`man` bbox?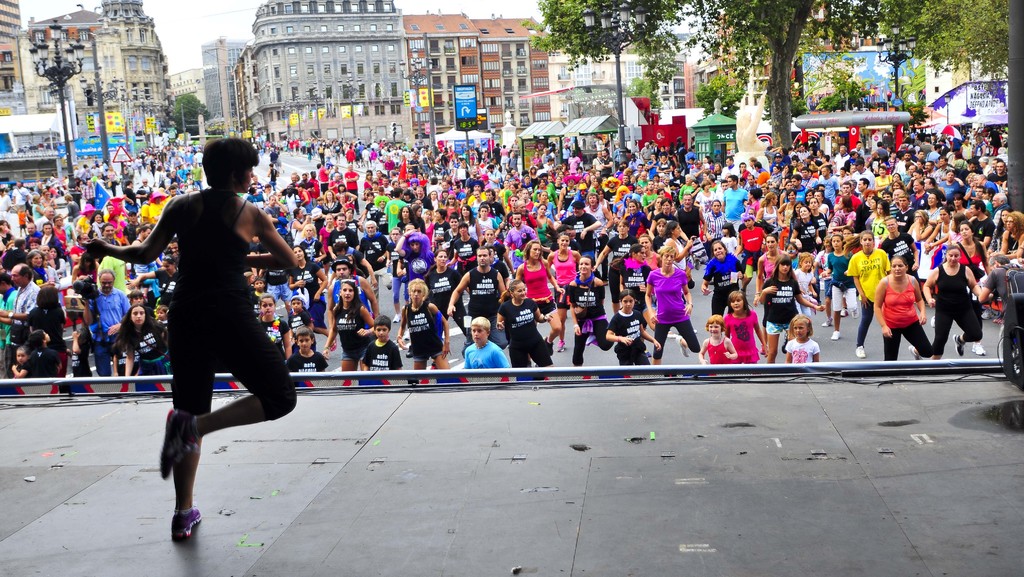
584:195:611:279
